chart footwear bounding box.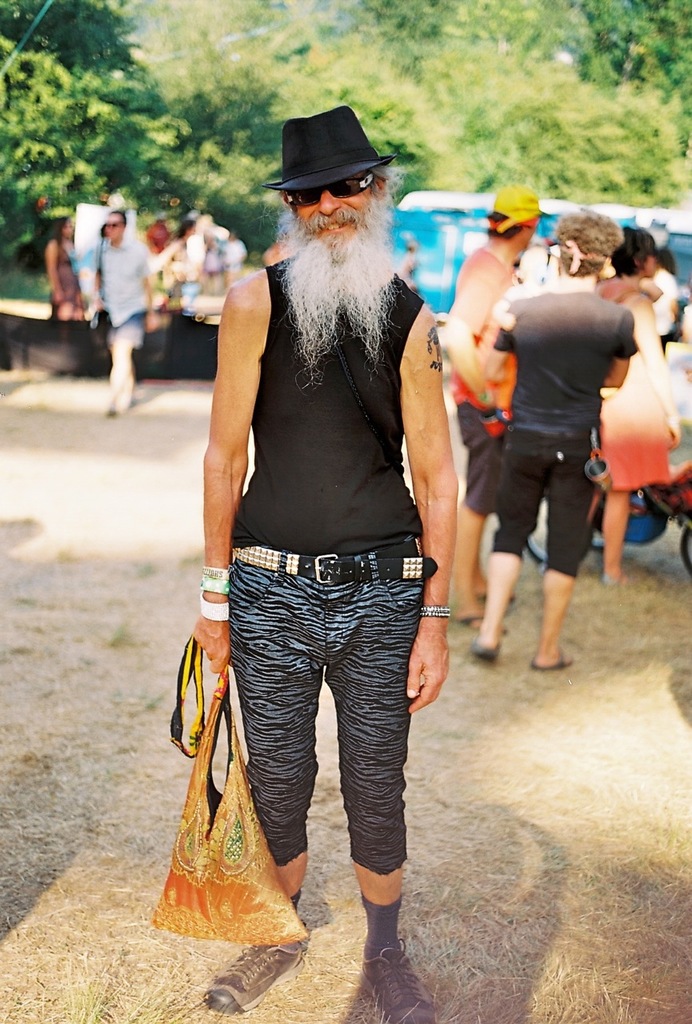
Charted: (201, 927, 310, 1014).
